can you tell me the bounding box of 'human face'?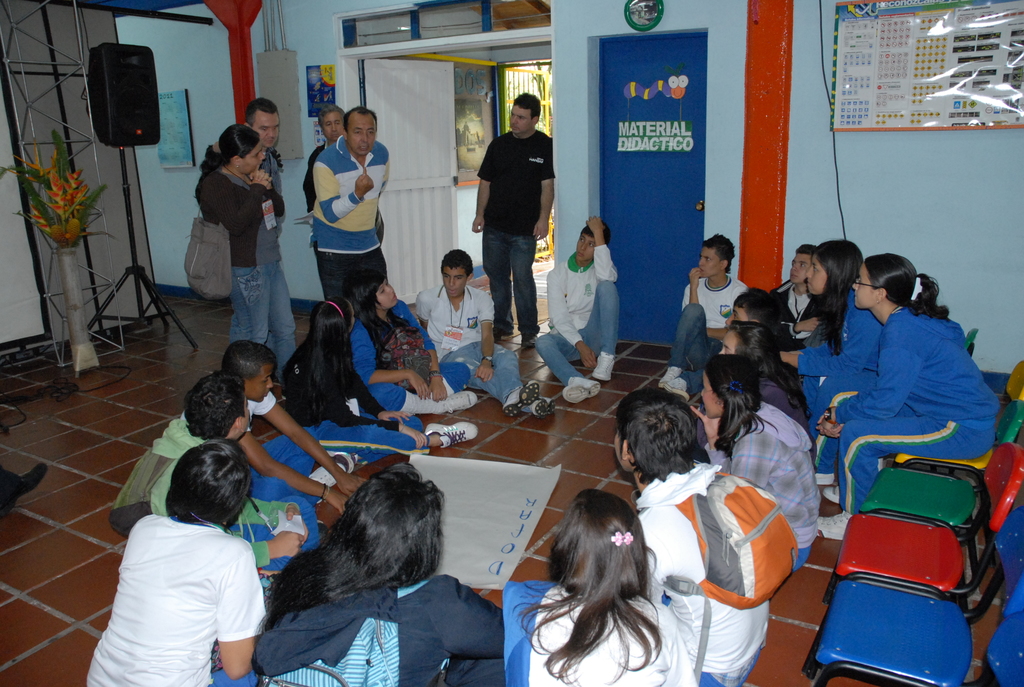
box(382, 284, 395, 306).
